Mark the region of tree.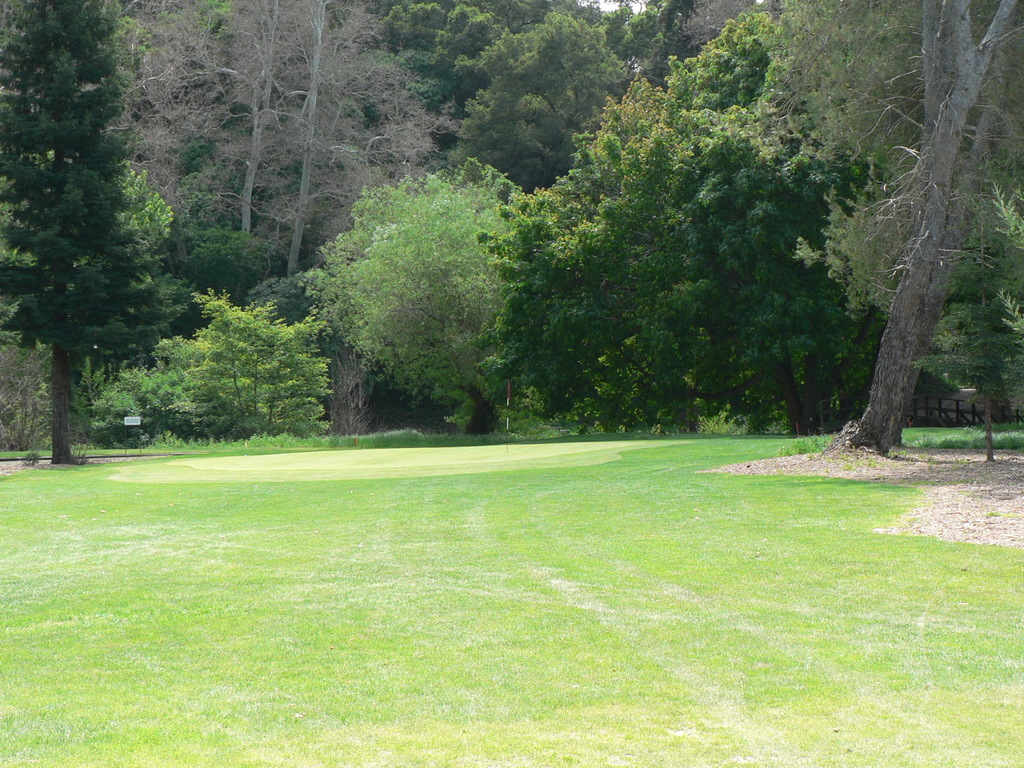
Region: 110/0/301/243.
